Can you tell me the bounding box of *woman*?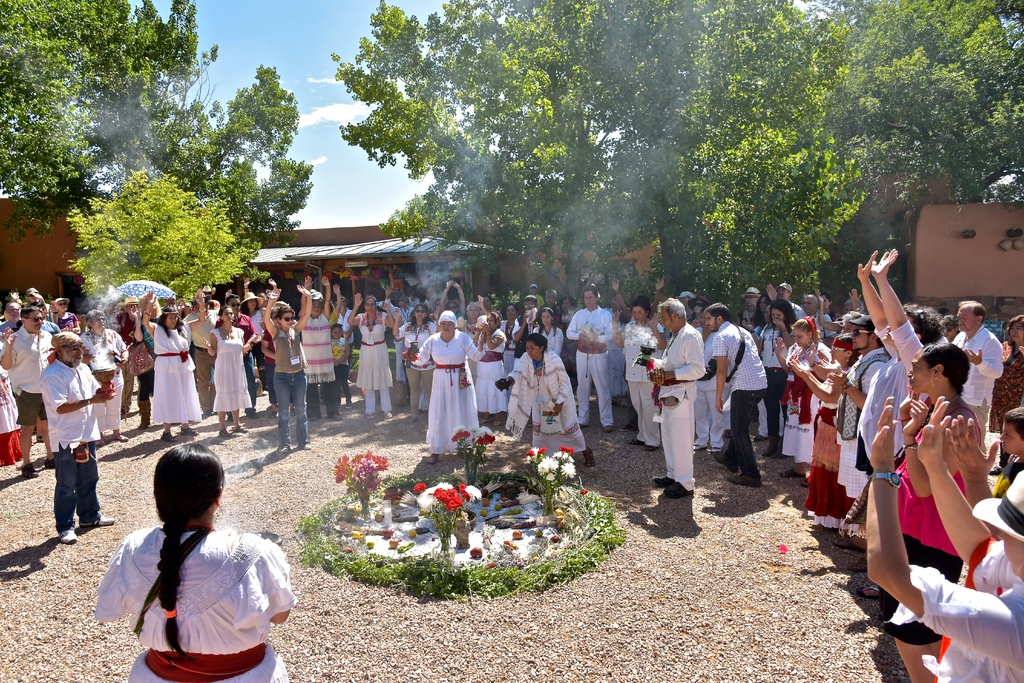
locate(692, 305, 721, 454).
